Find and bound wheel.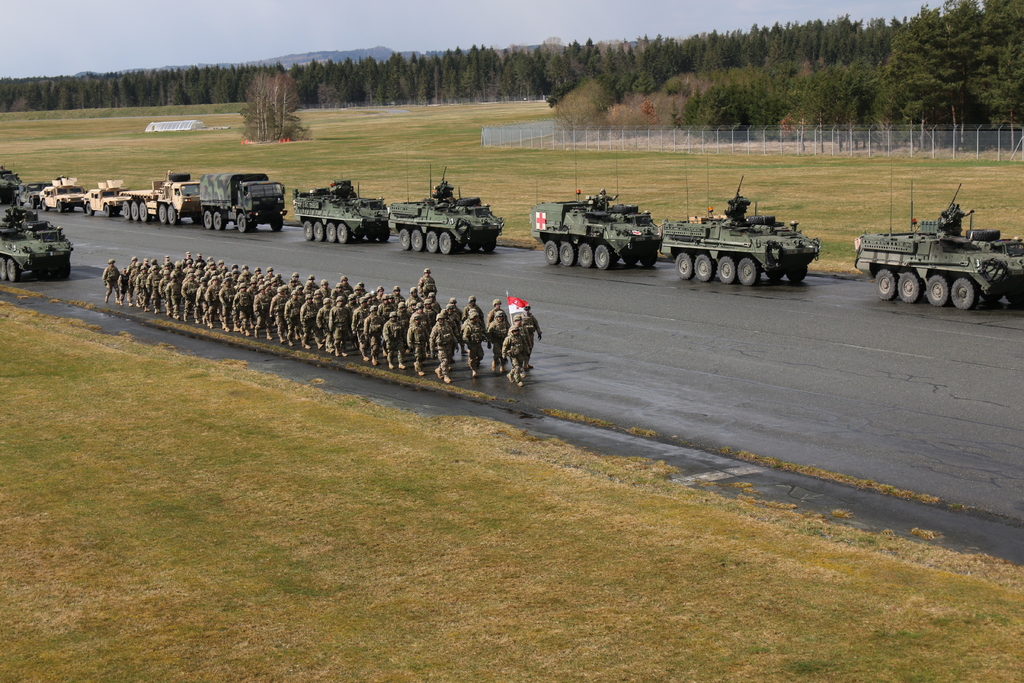
Bound: (x1=58, y1=200, x2=66, y2=213).
